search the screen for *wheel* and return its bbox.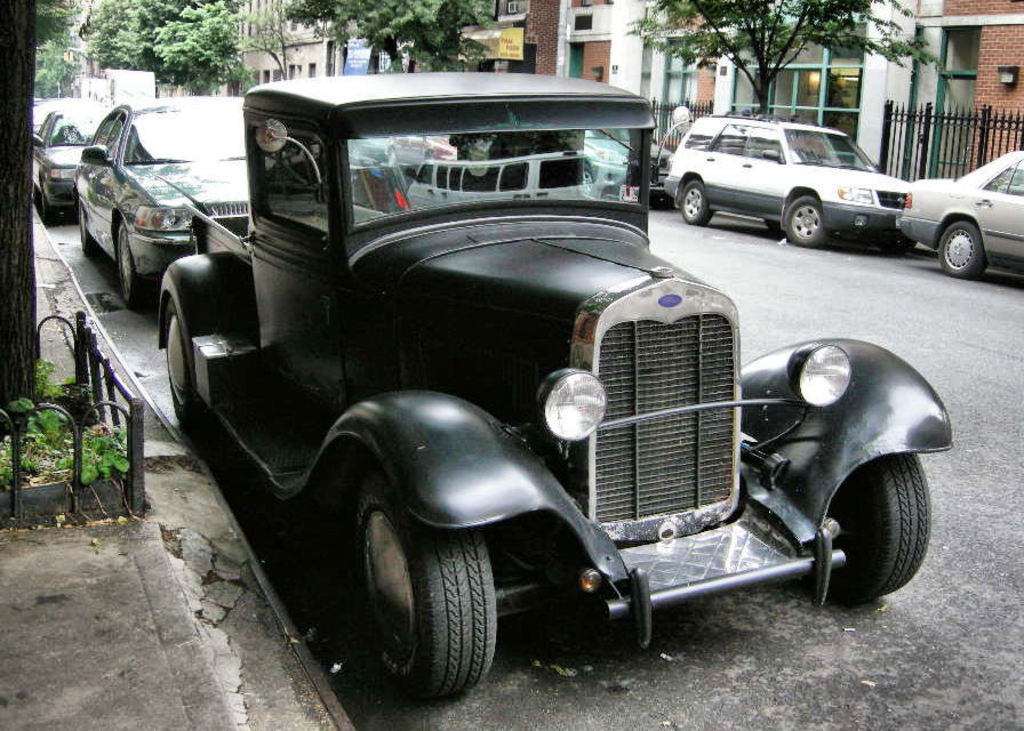
Found: select_region(835, 450, 936, 617).
